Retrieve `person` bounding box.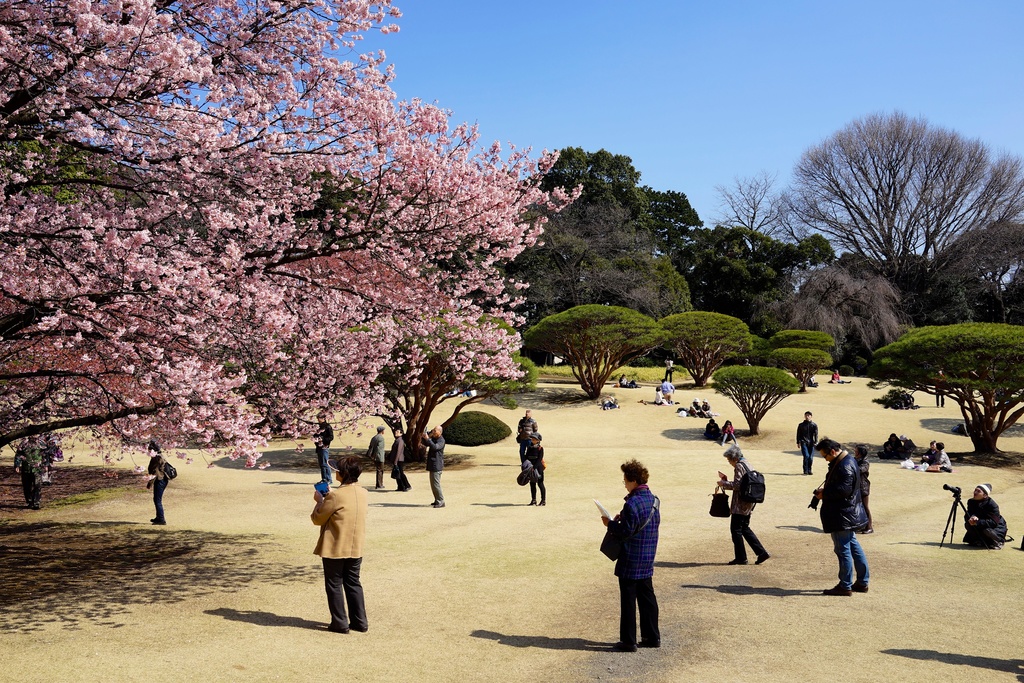
Bounding box: region(828, 370, 850, 382).
